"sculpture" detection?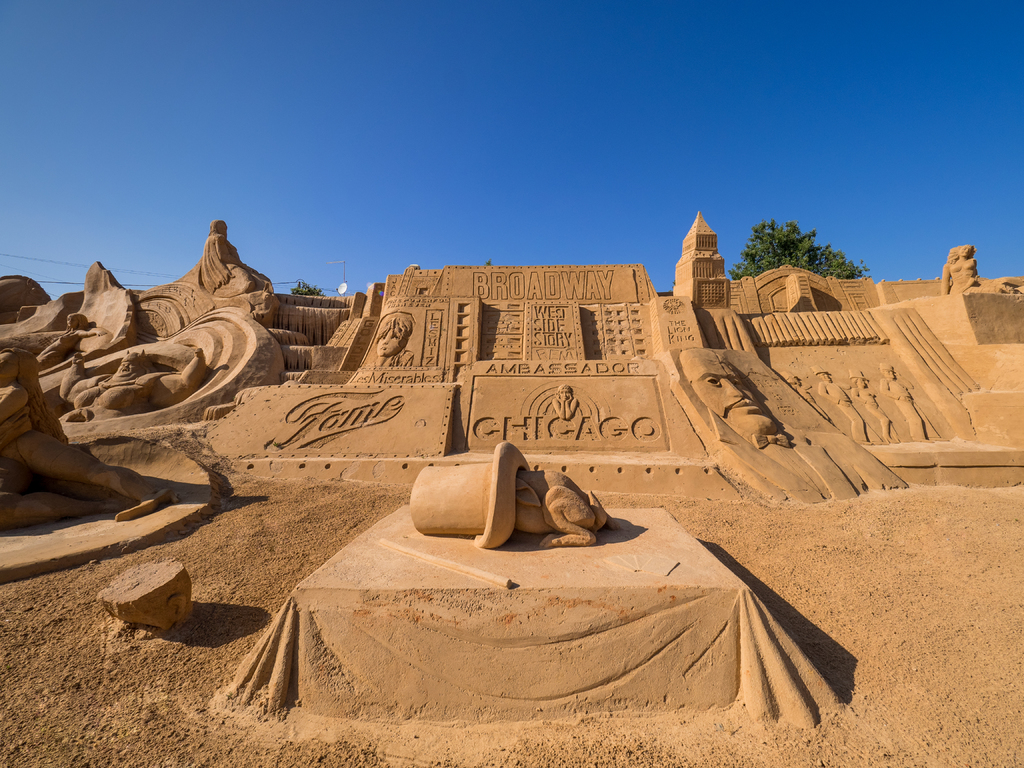
box=[777, 364, 840, 436]
